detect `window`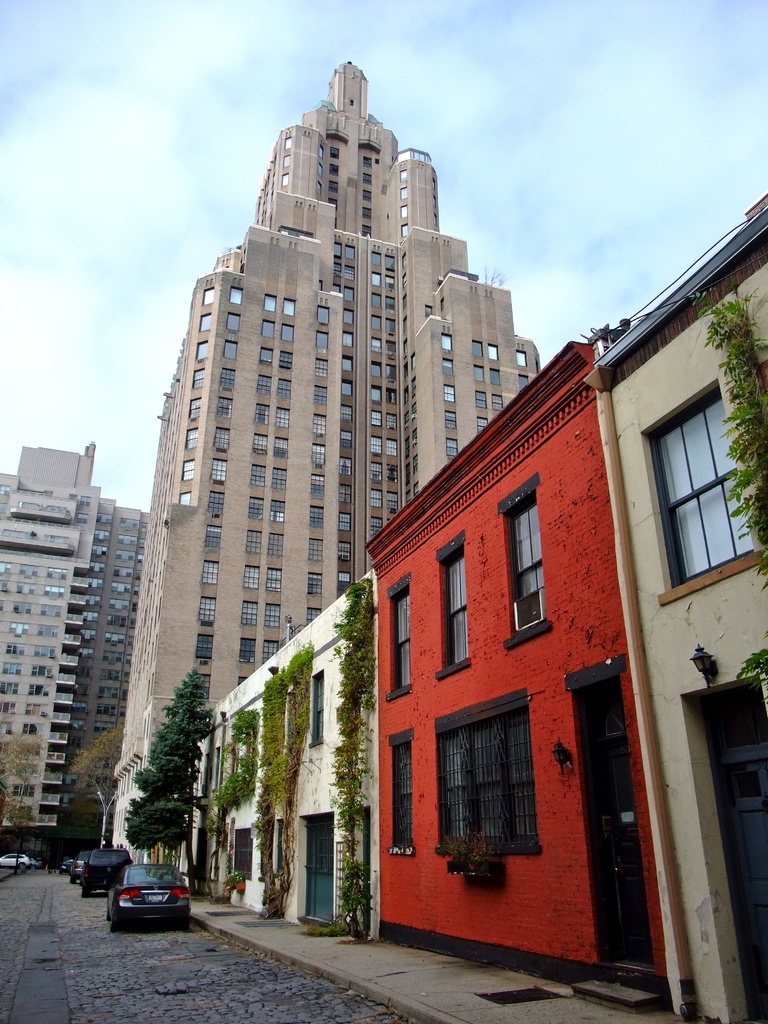
l=372, t=385, r=381, b=403
